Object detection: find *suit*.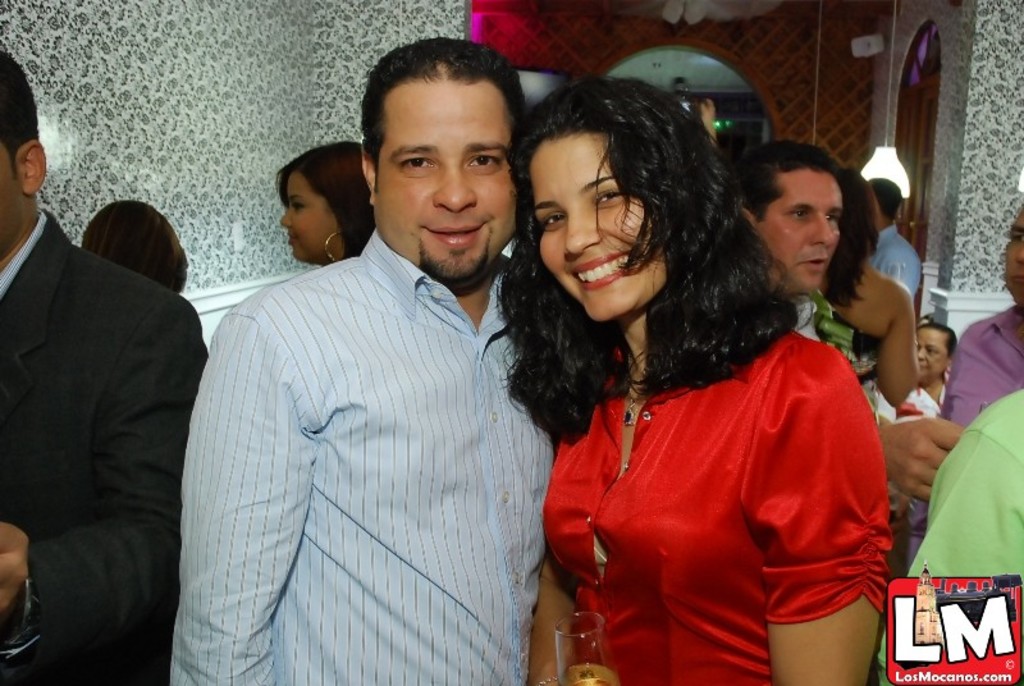
[left=13, top=188, right=192, bottom=668].
